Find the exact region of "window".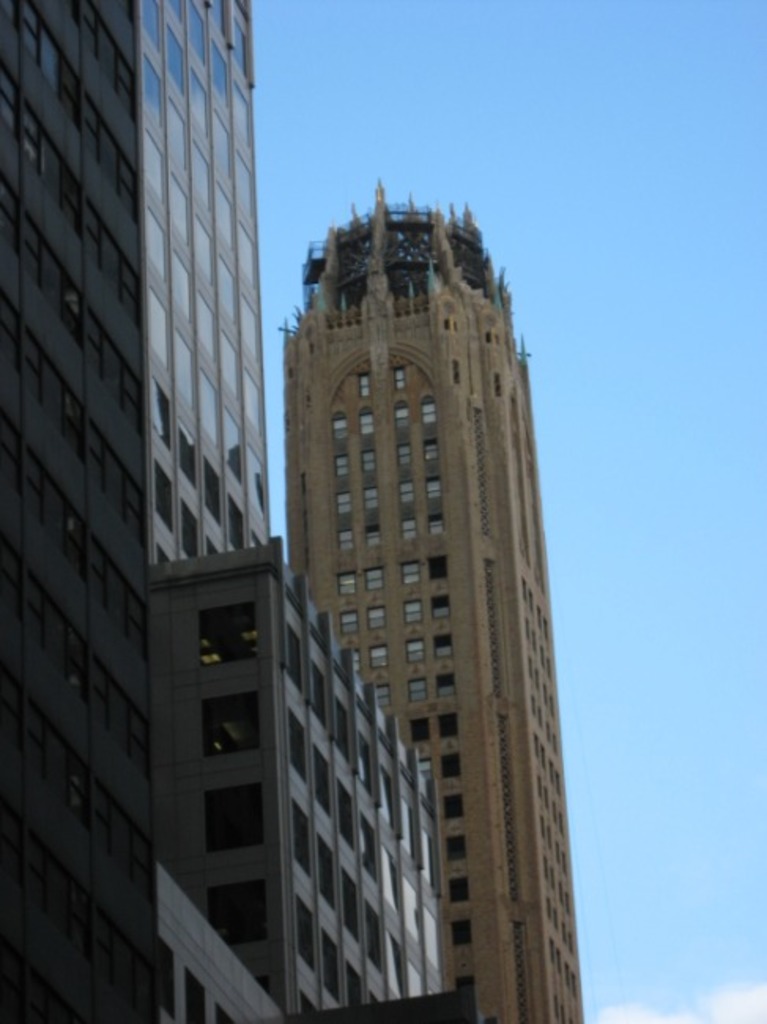
Exact region: bbox=(441, 751, 461, 777).
